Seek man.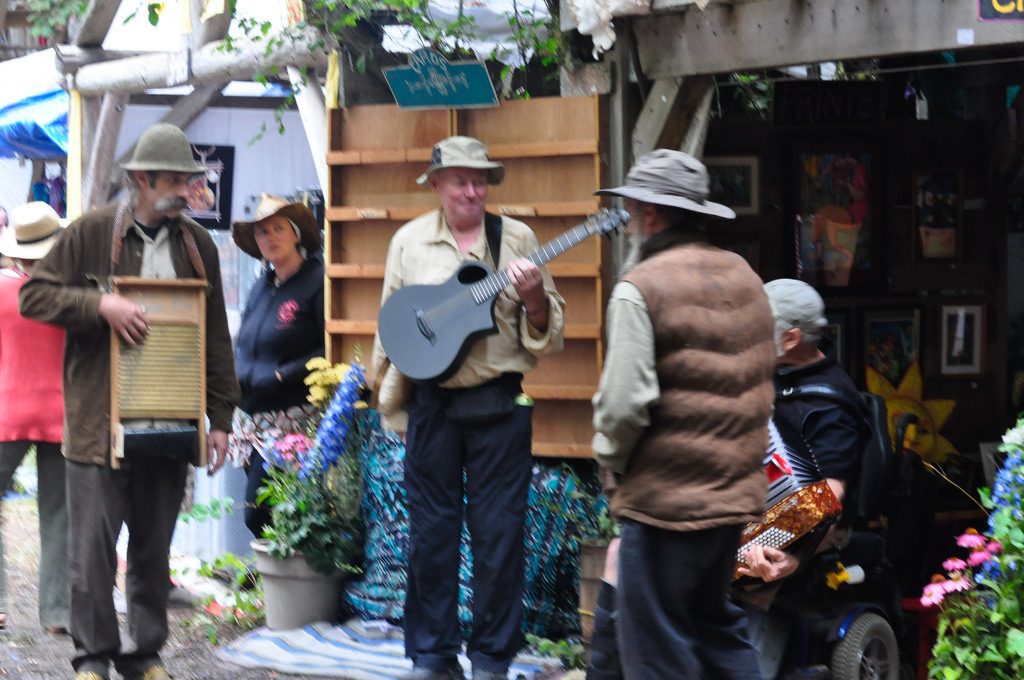
rect(588, 145, 776, 679).
